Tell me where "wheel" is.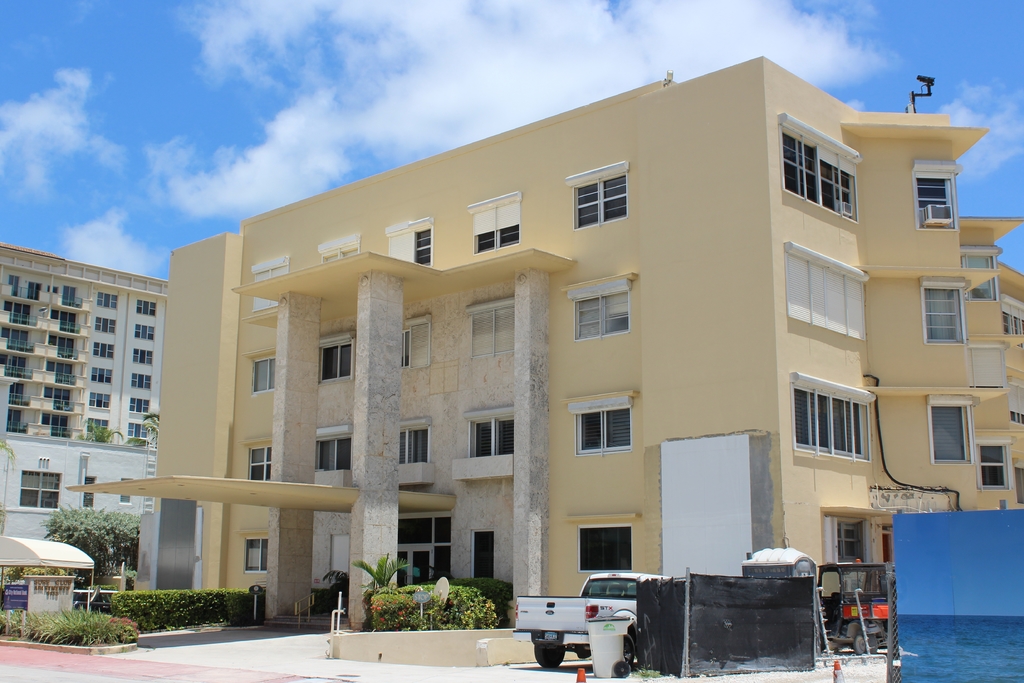
"wheel" is at bbox=[852, 634, 865, 654].
